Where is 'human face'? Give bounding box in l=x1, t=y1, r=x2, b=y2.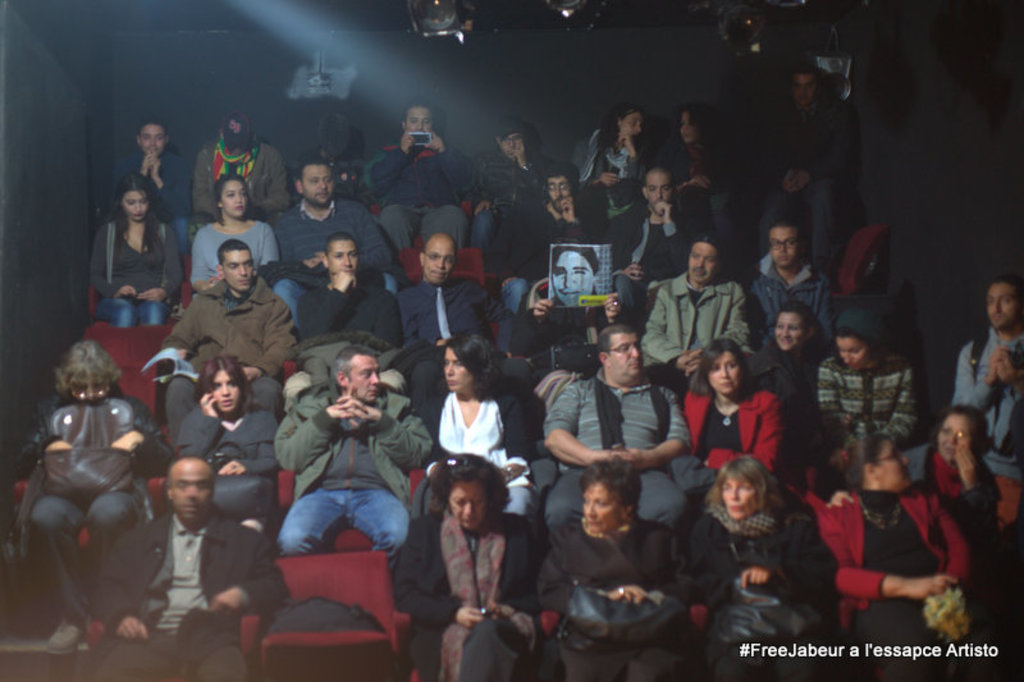
l=302, t=164, r=334, b=203.
